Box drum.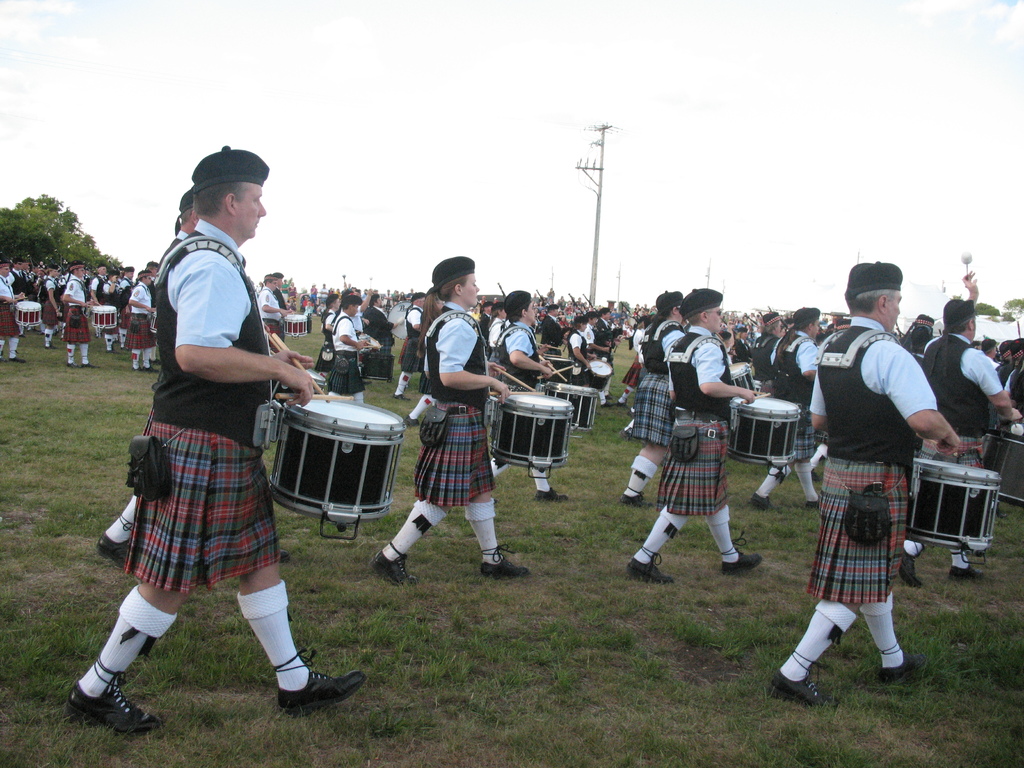
select_region(229, 382, 424, 547).
